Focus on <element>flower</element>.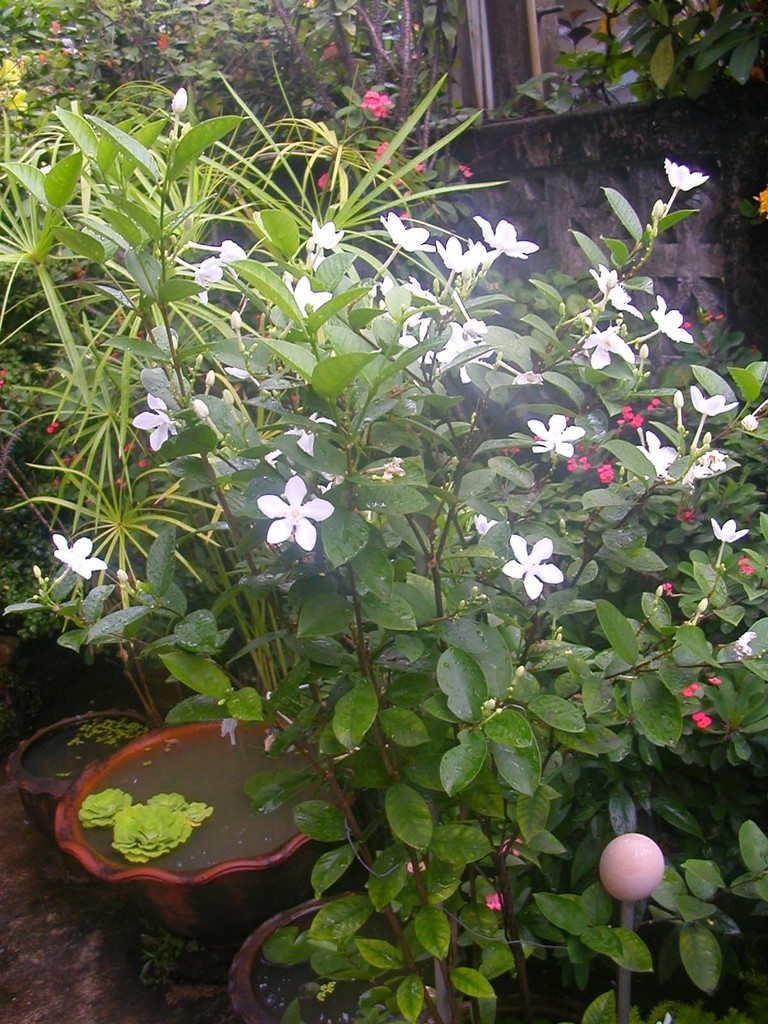
Focused at {"x1": 599, "y1": 463, "x2": 618, "y2": 480}.
